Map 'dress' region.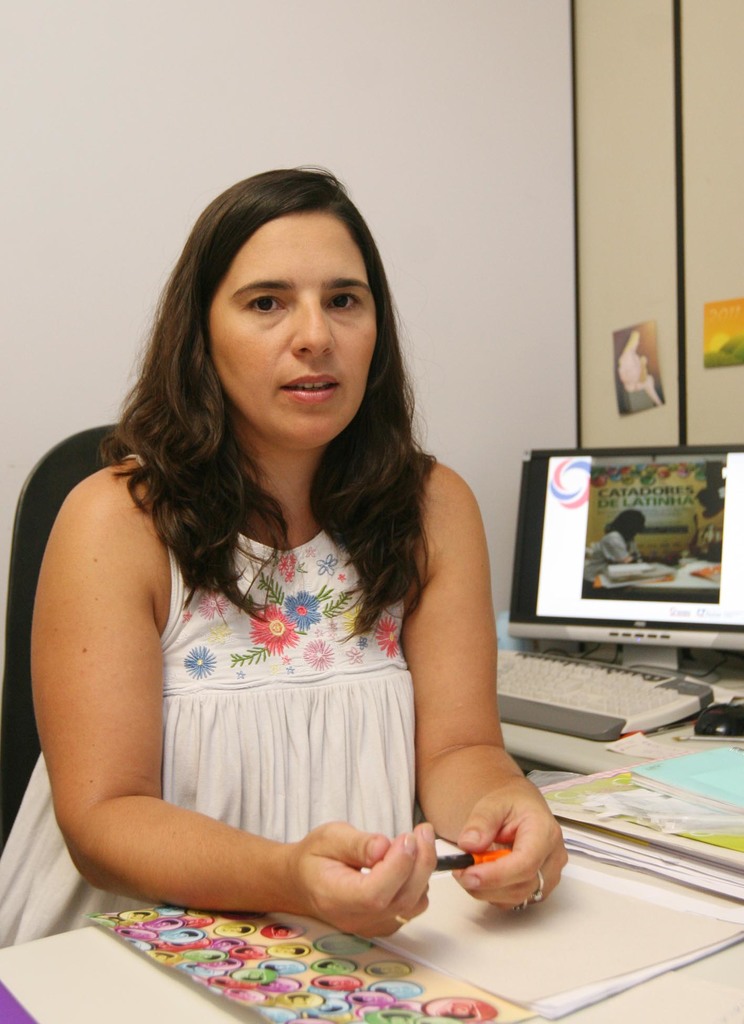
Mapped to [0,449,412,956].
